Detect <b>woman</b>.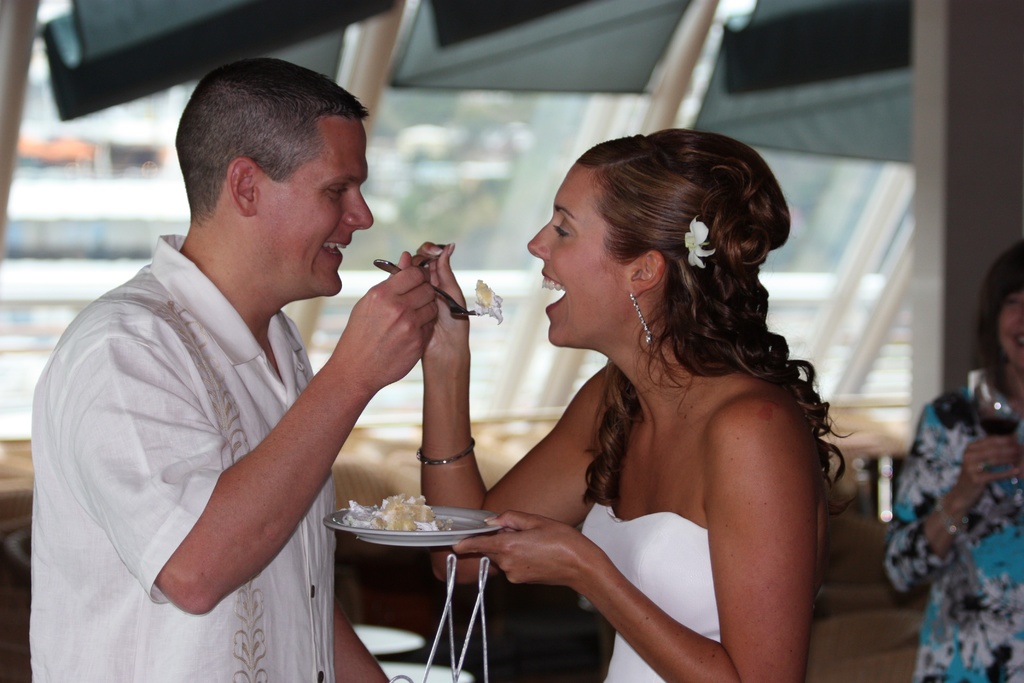
Detected at 884,241,1023,682.
